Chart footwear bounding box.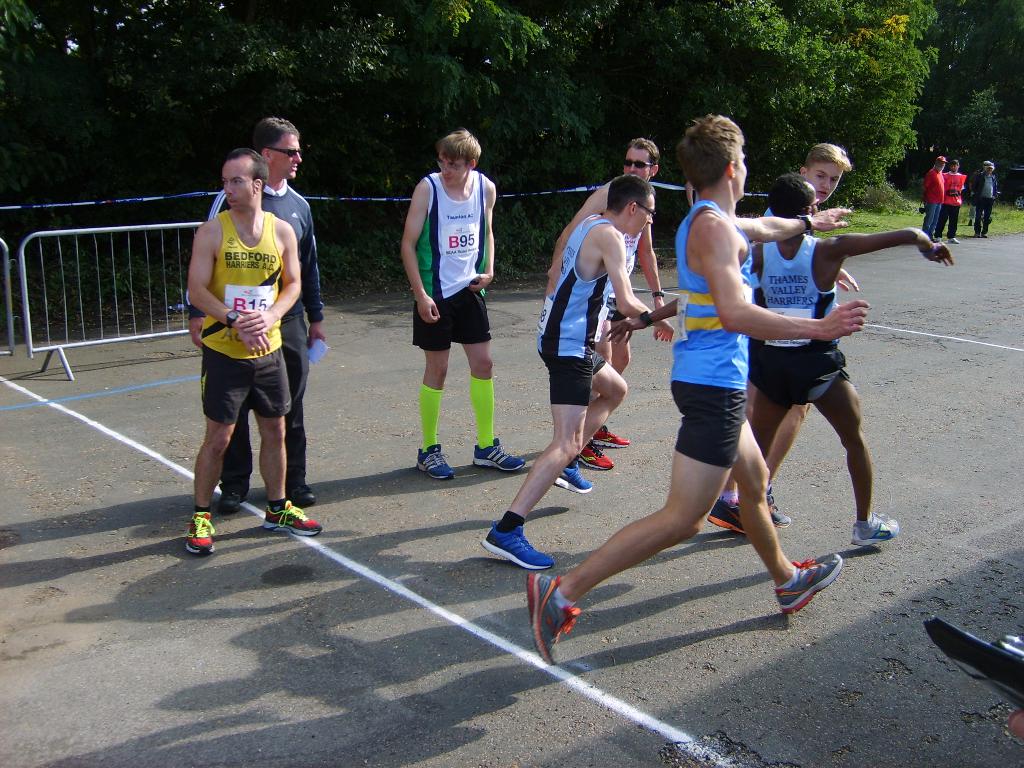
Charted: bbox=(291, 486, 314, 508).
